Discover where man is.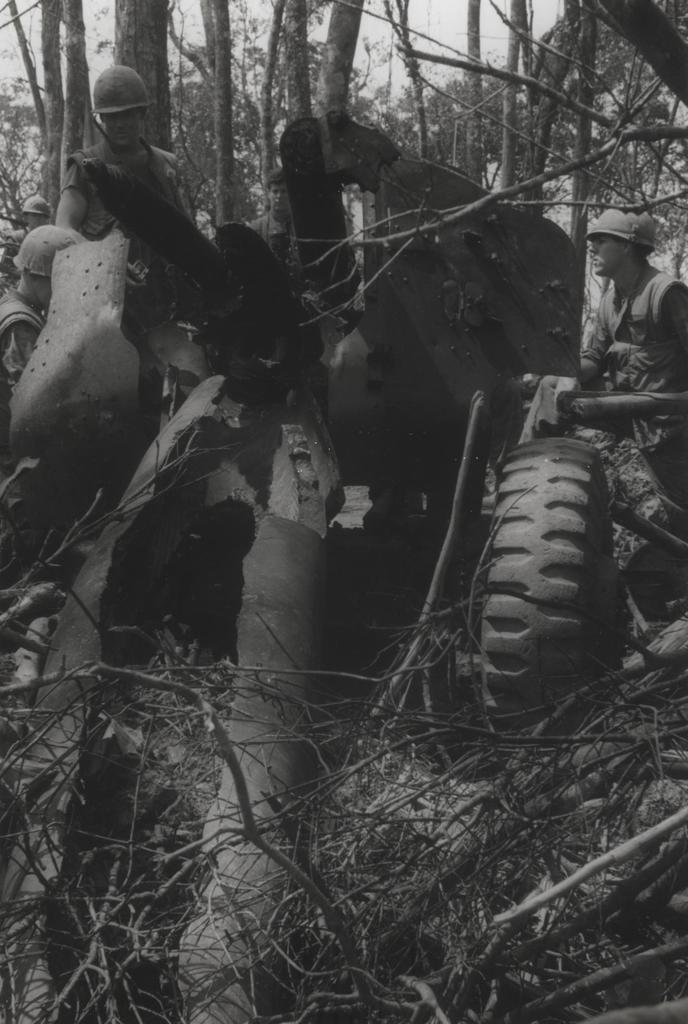
Discovered at [55, 67, 195, 333].
